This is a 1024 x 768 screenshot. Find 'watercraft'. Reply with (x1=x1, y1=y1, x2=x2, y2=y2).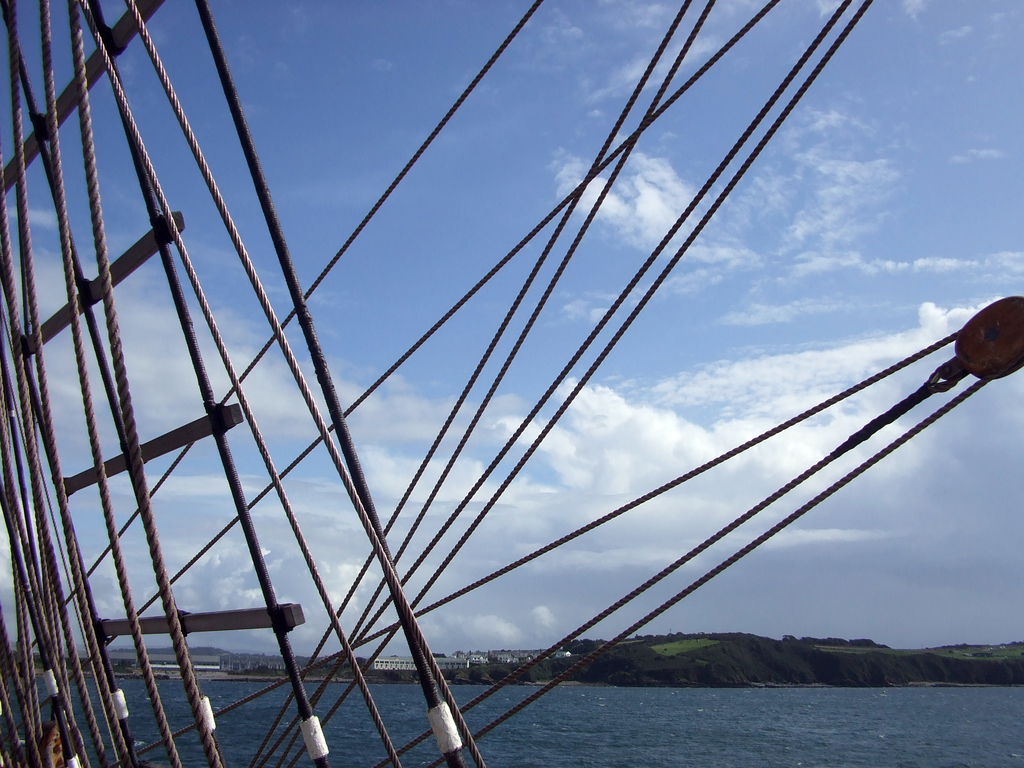
(x1=0, y1=1, x2=1023, y2=767).
